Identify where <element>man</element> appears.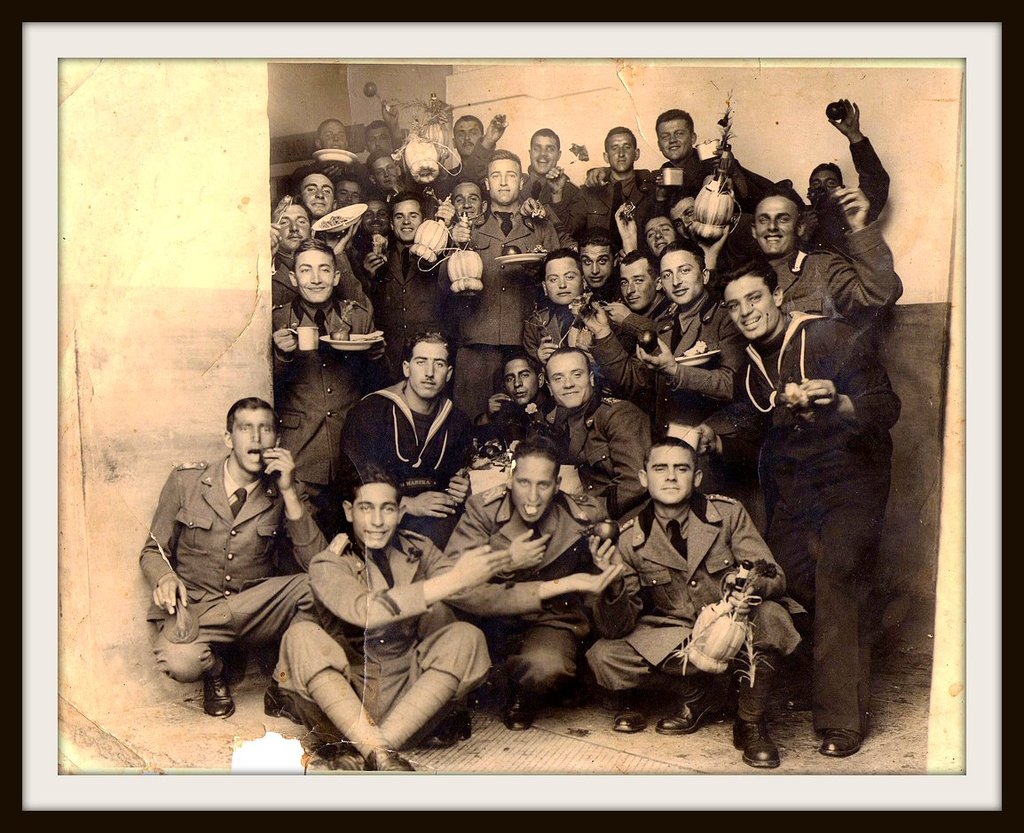
Appears at 642 242 740 405.
